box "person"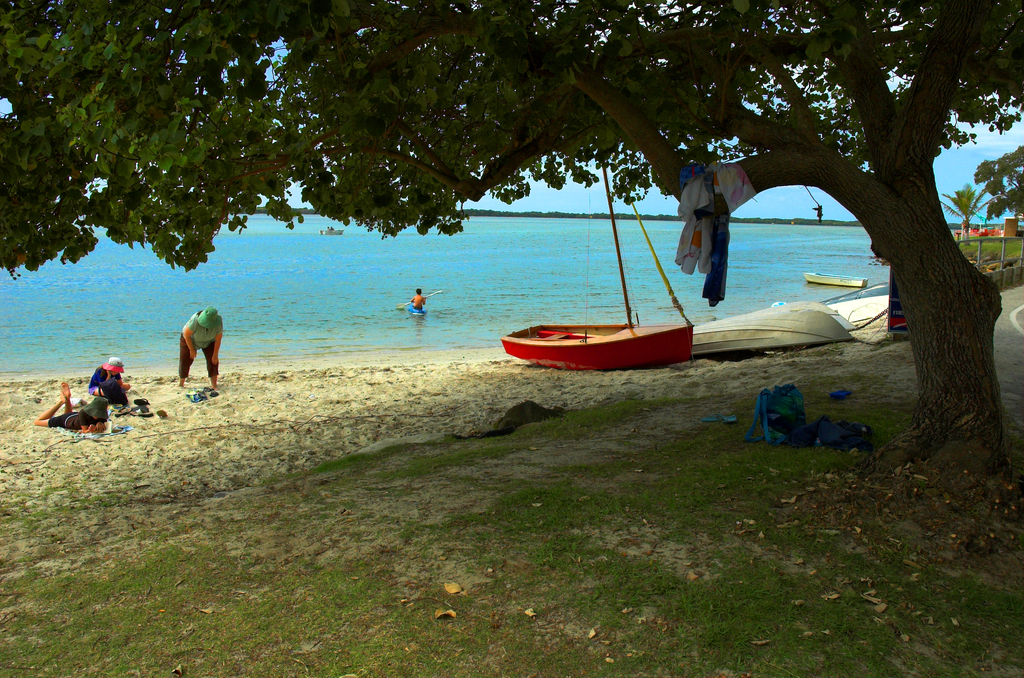
<box>88,355,133,405</box>
